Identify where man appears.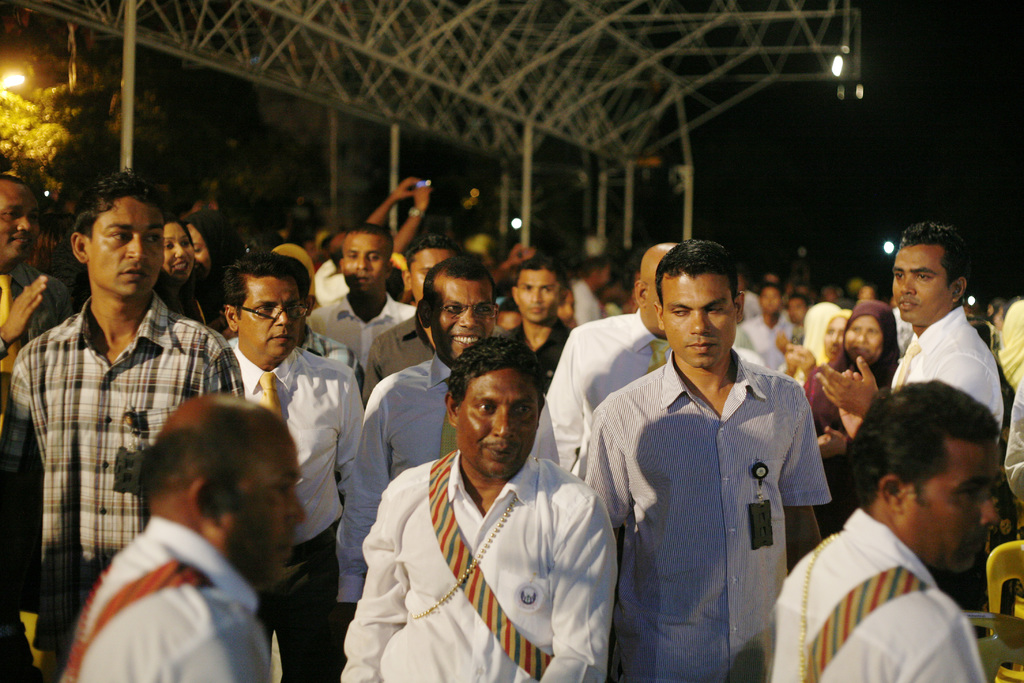
Appears at bbox=[339, 338, 616, 682].
